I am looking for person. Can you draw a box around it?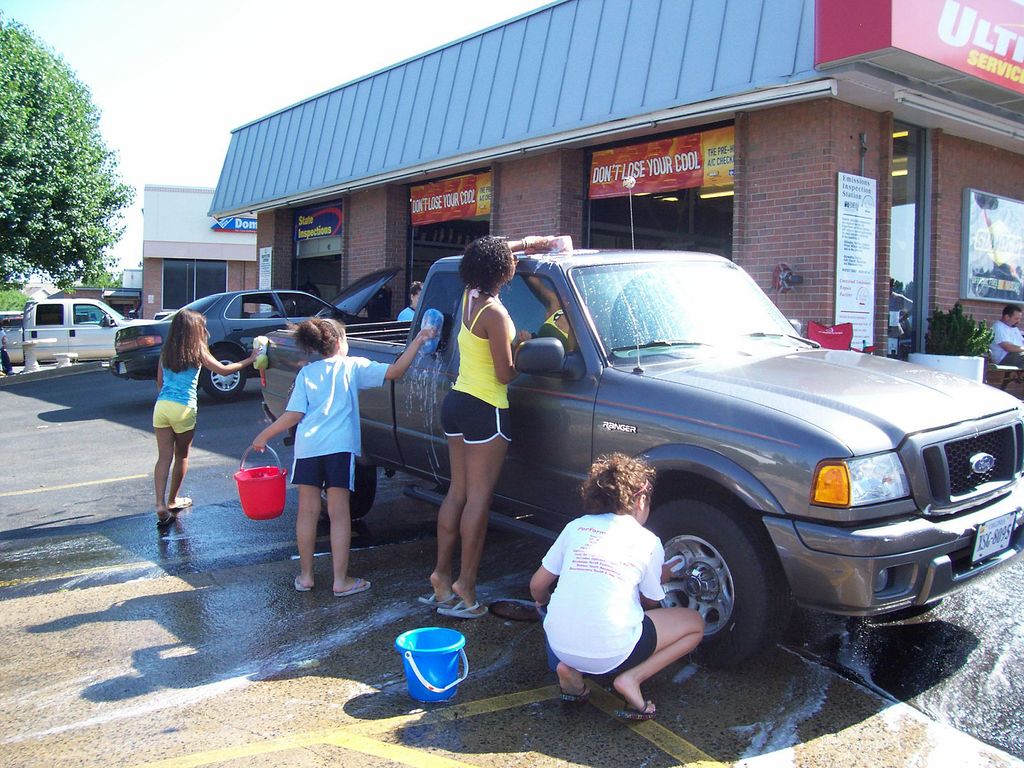
Sure, the bounding box is 417 230 566 625.
